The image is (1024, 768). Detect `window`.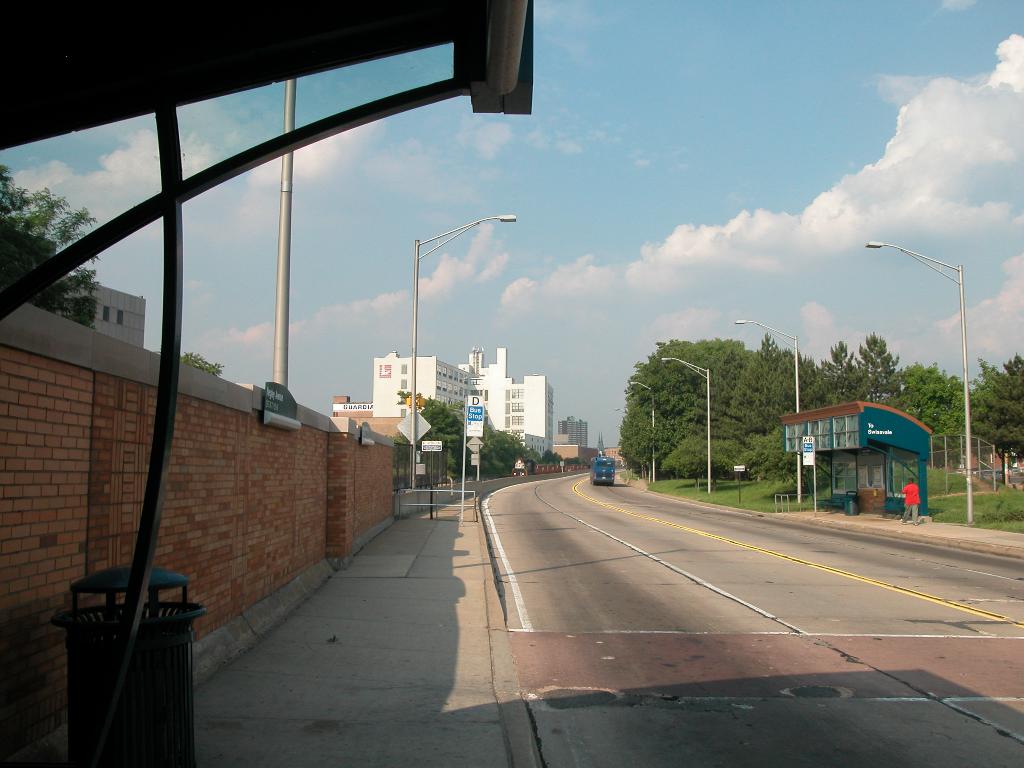
Detection: (99,305,113,326).
